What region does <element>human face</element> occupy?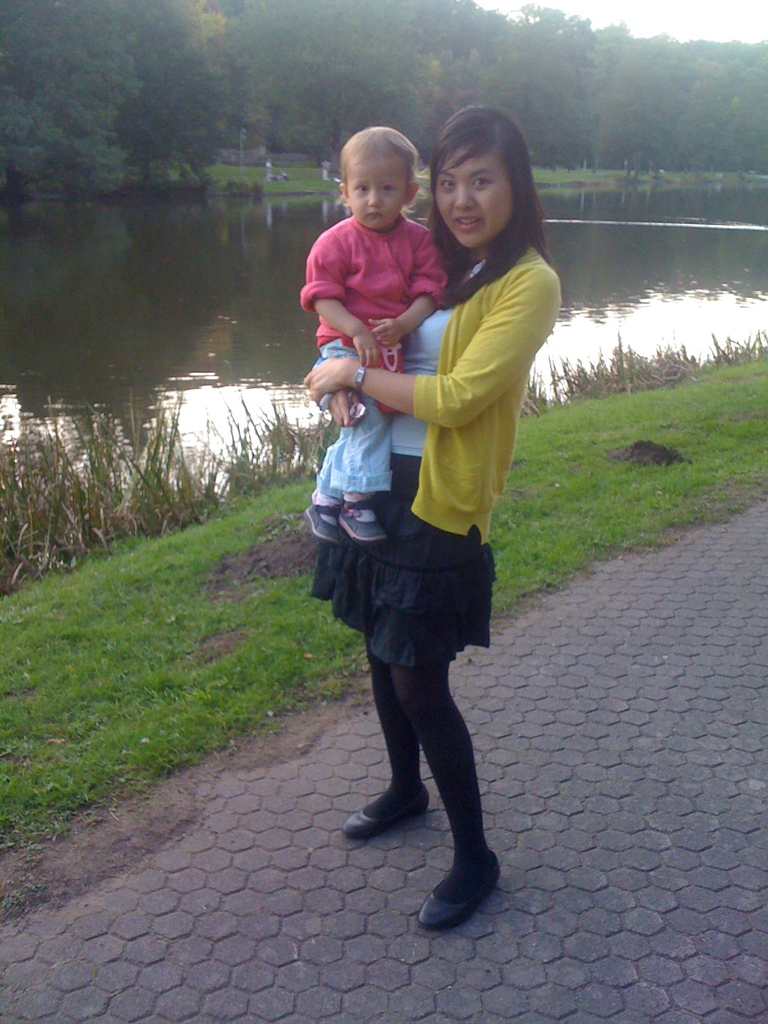
[344,147,417,228].
